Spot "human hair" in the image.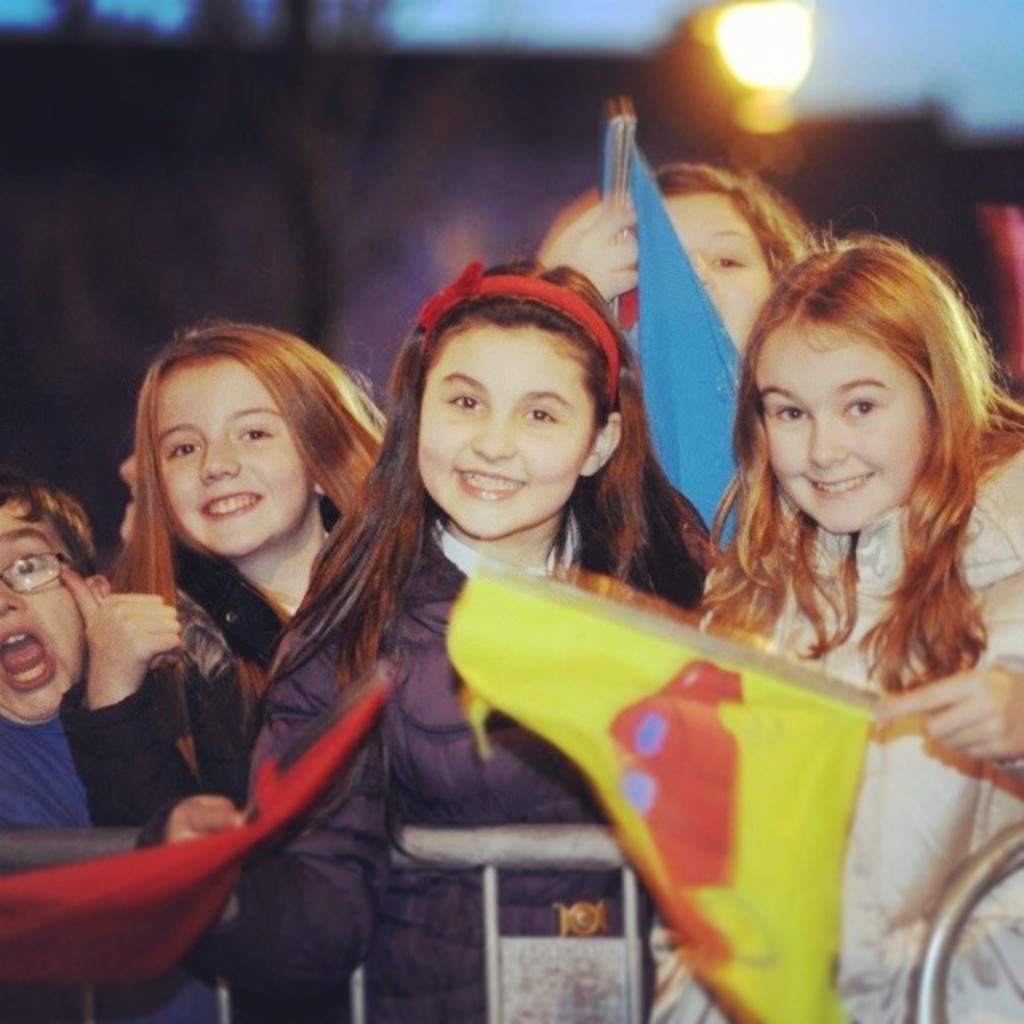
"human hair" found at BBox(0, 474, 94, 571).
